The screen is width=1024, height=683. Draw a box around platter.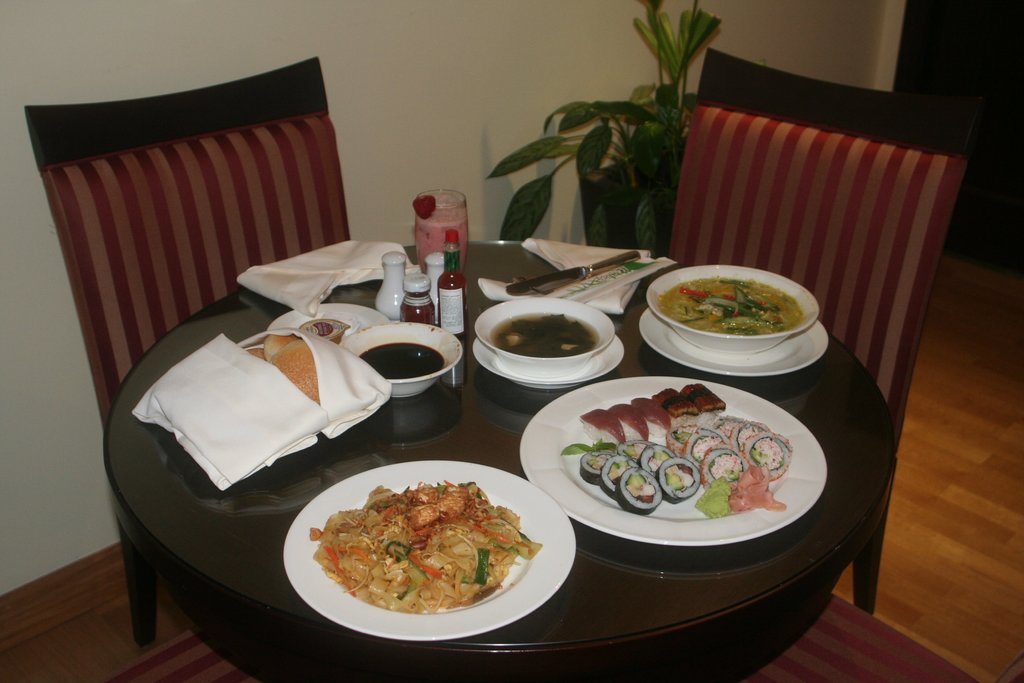
<region>519, 378, 826, 543</region>.
